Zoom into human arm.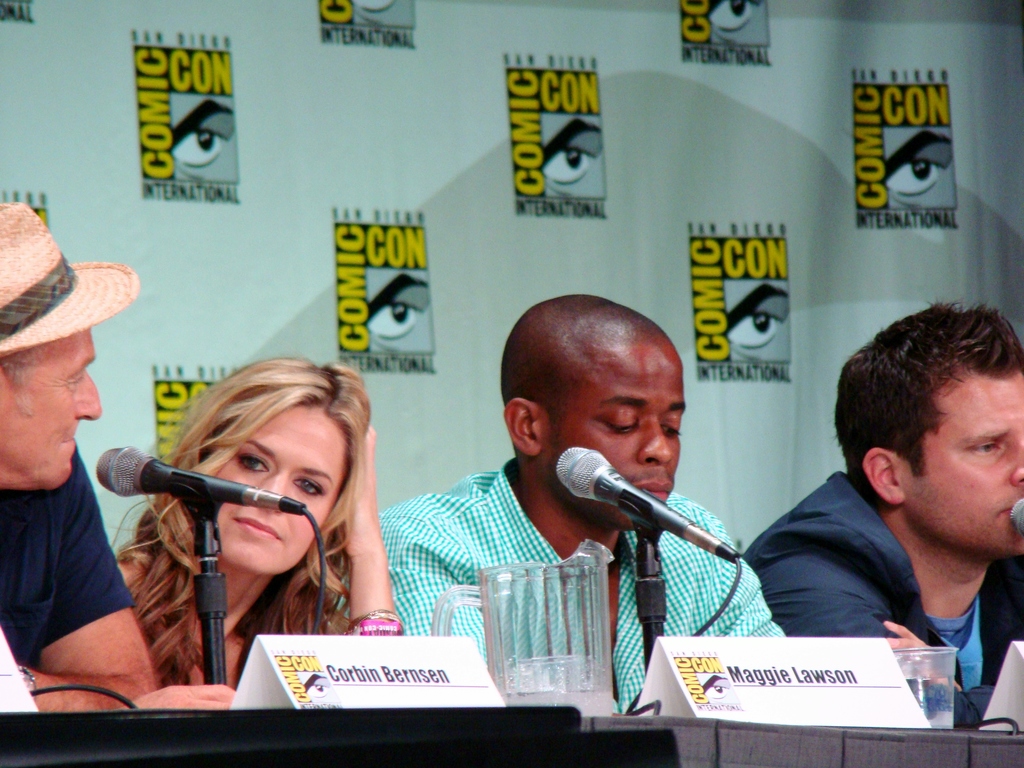
Zoom target: (746,555,908,641).
